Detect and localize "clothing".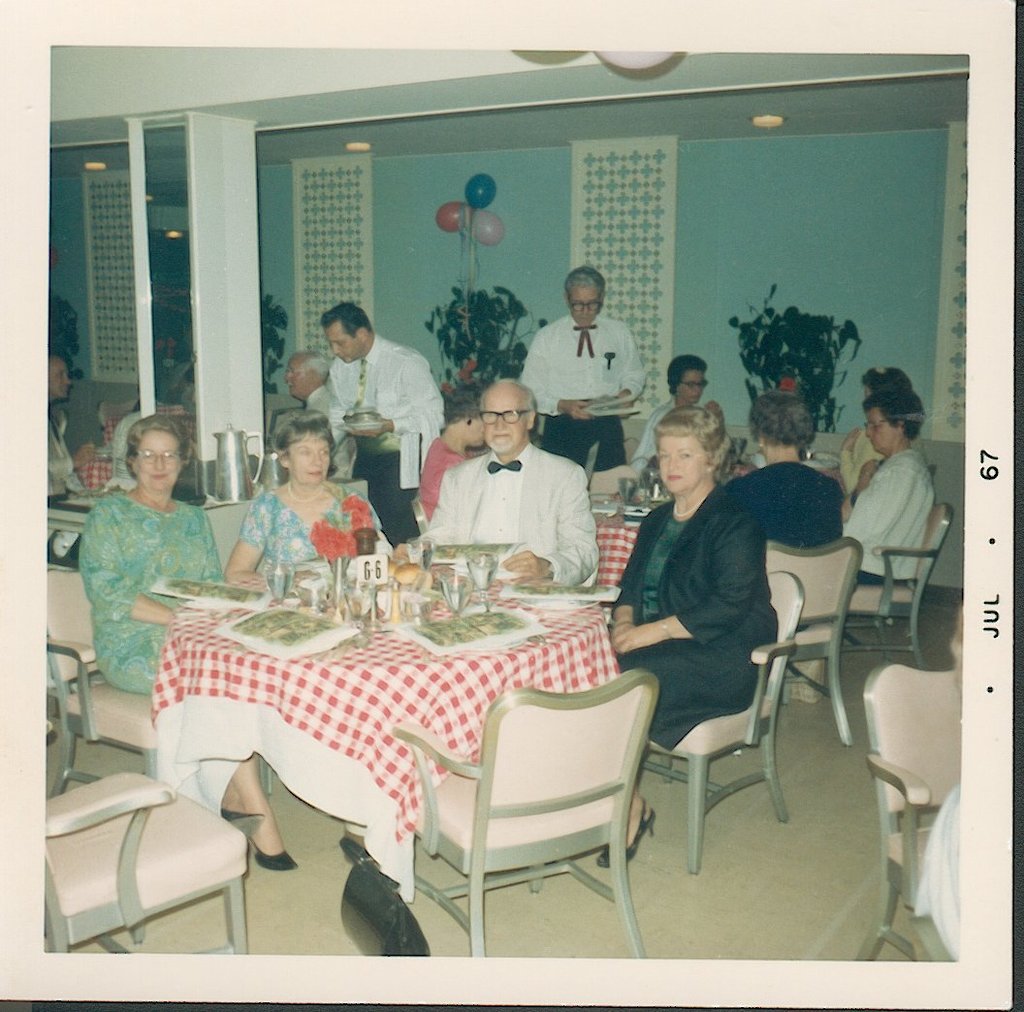
Localized at box(40, 418, 82, 561).
